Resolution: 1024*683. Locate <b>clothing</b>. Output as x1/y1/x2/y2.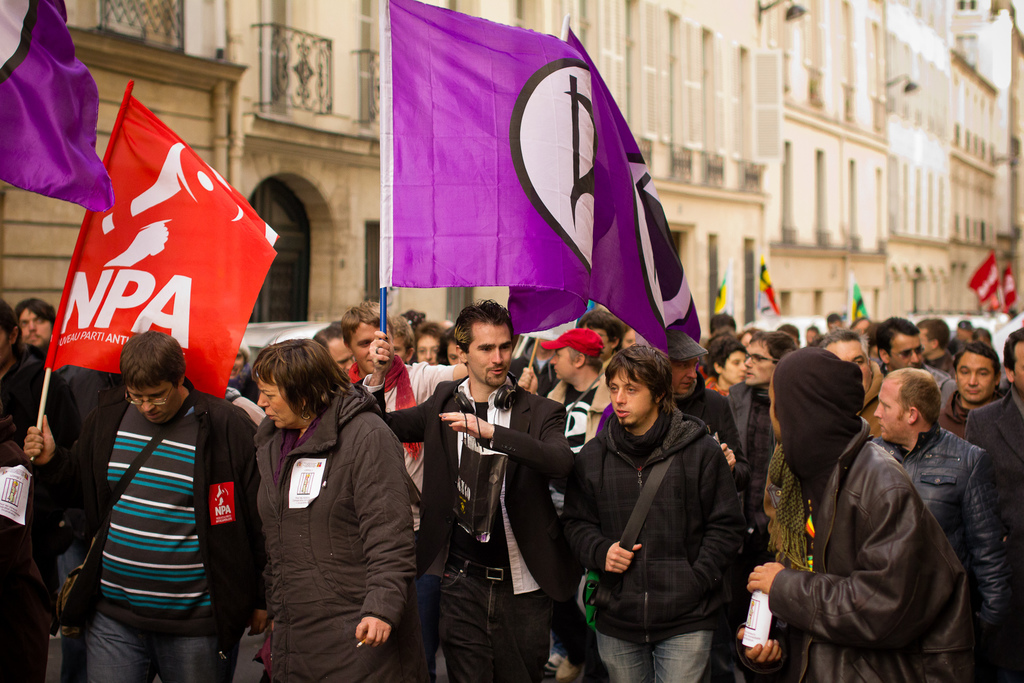
874/358/953/415.
